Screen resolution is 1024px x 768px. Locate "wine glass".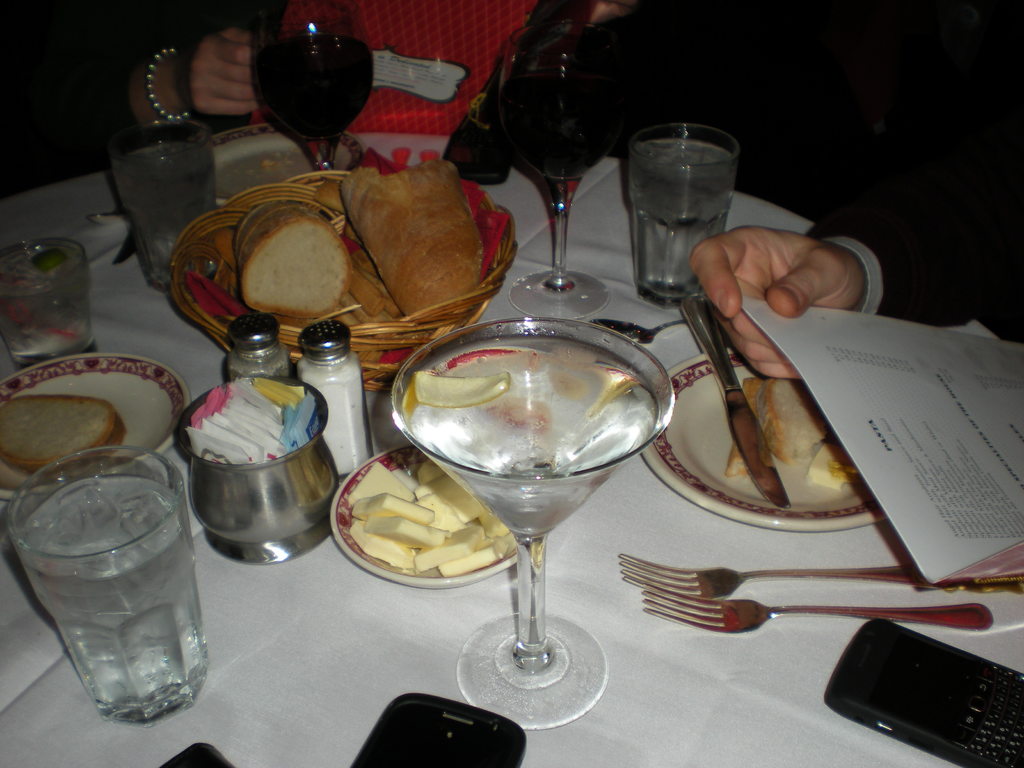
detection(388, 311, 676, 728).
